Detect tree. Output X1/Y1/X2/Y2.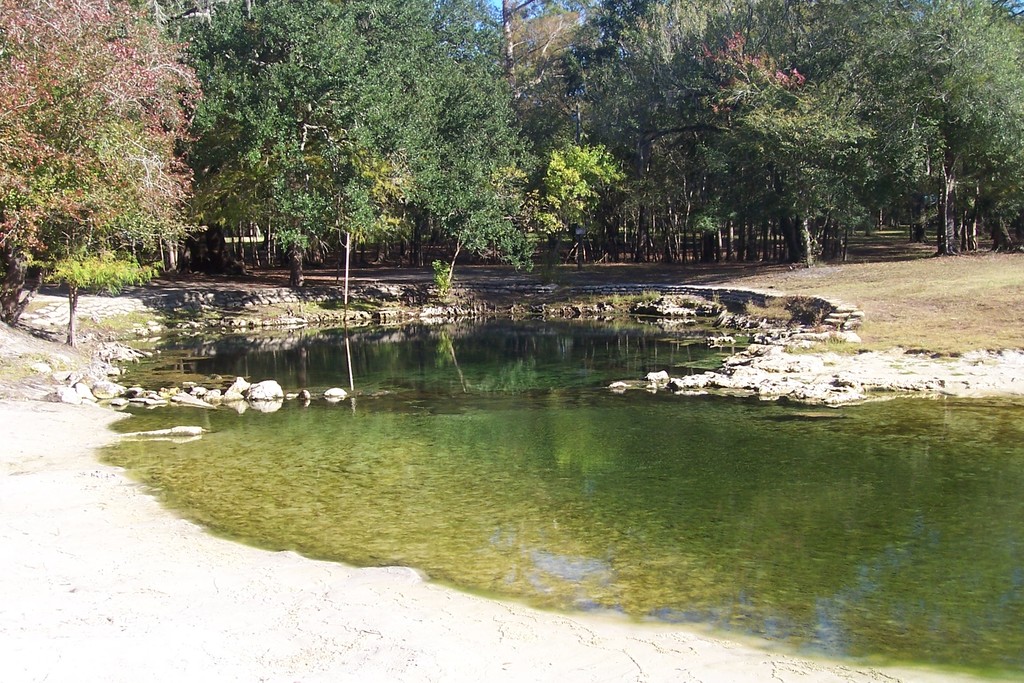
488/0/576/103.
